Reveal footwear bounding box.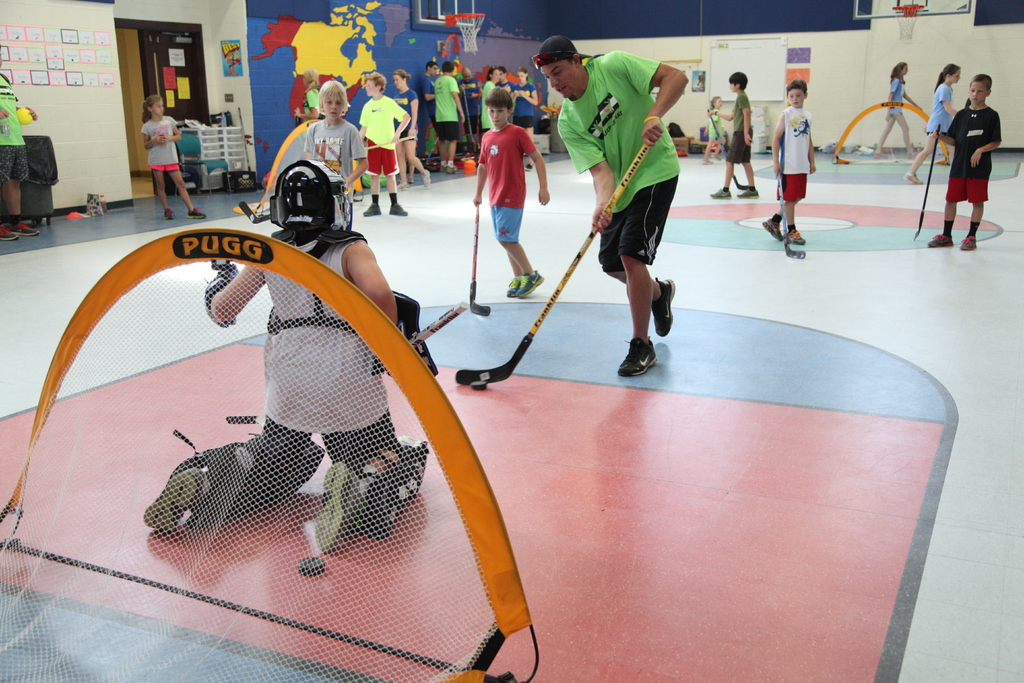
Revealed: bbox=[163, 208, 172, 220].
